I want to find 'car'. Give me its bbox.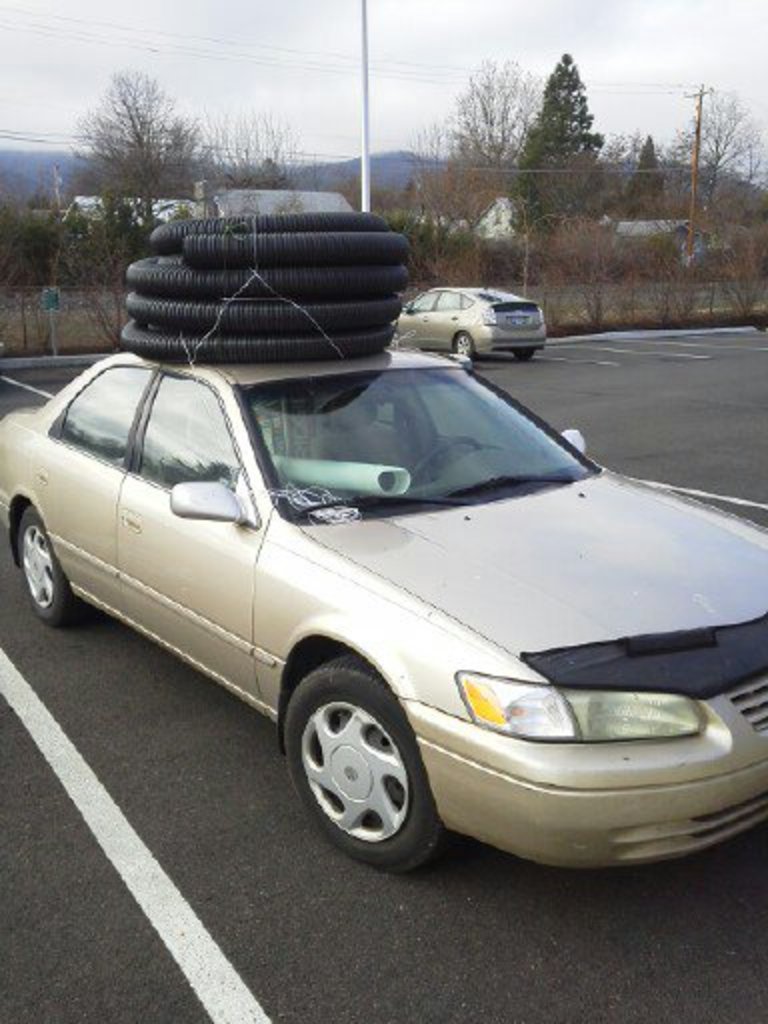
crop(0, 348, 766, 868).
